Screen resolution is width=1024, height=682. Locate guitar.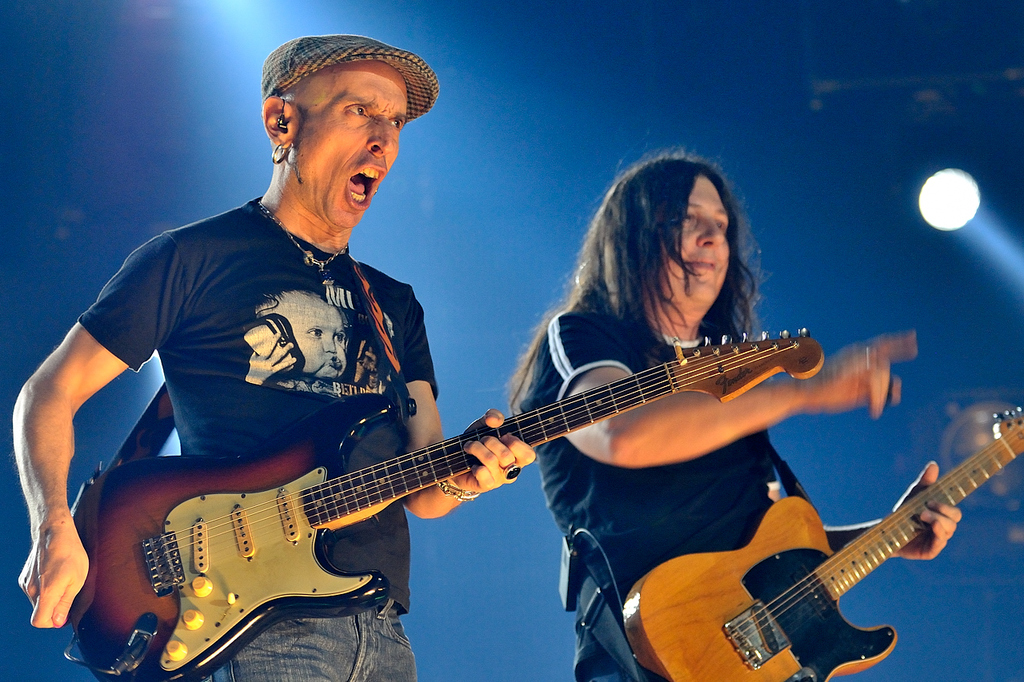
(627, 421, 1010, 681).
